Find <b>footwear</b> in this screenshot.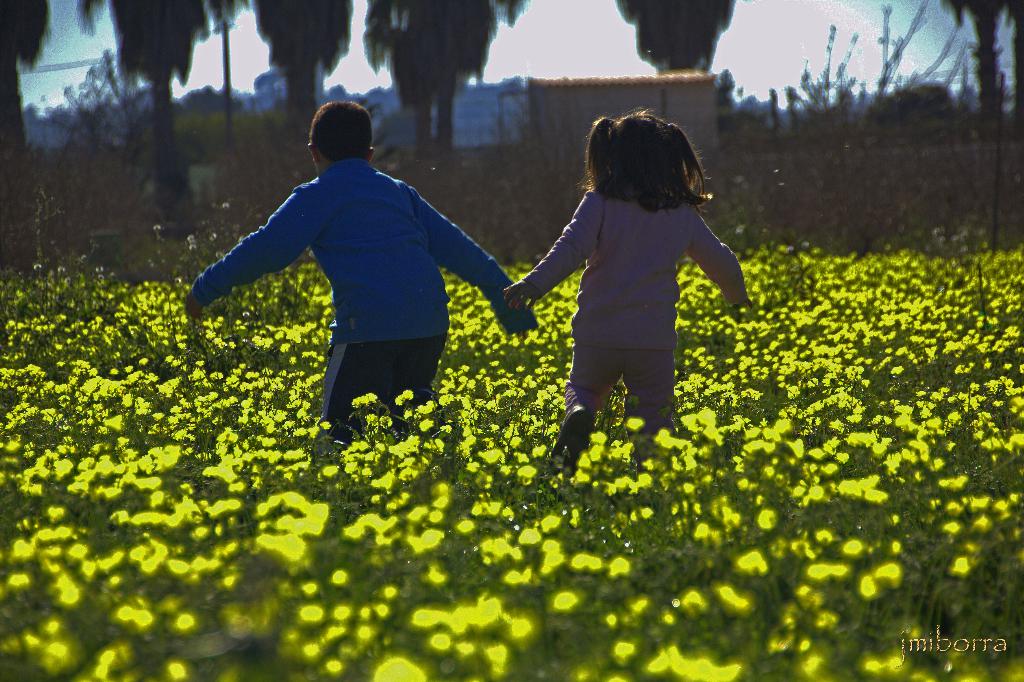
The bounding box for <b>footwear</b> is bbox=[553, 389, 618, 467].
